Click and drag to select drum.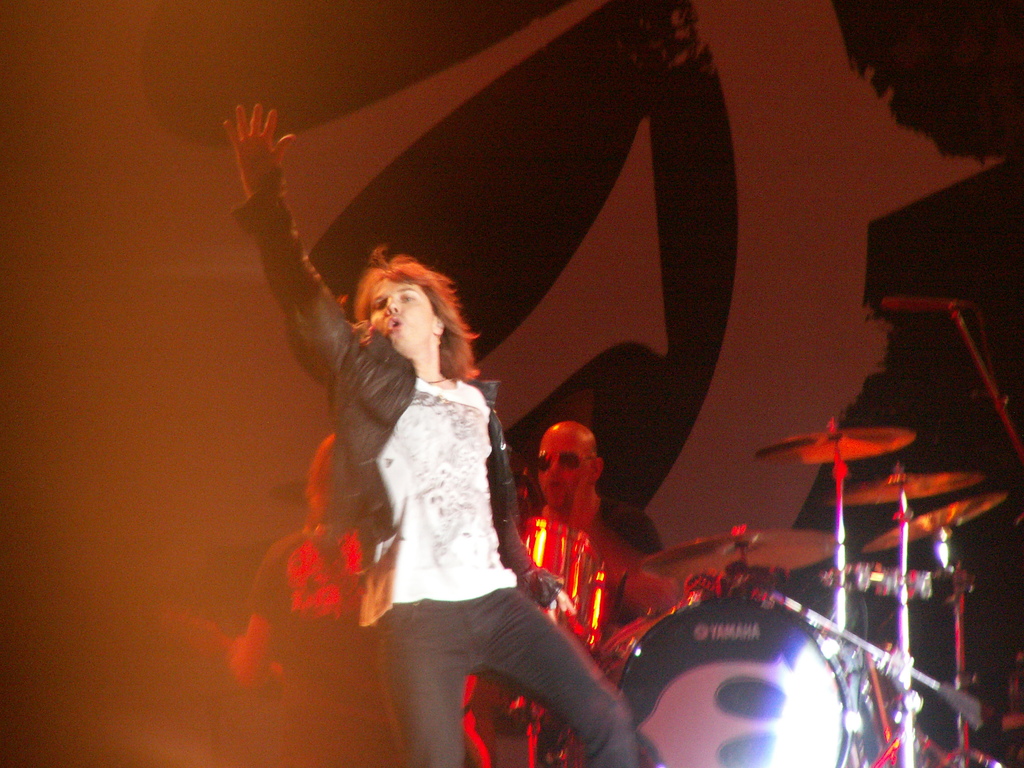
Selection: select_region(600, 597, 851, 767).
